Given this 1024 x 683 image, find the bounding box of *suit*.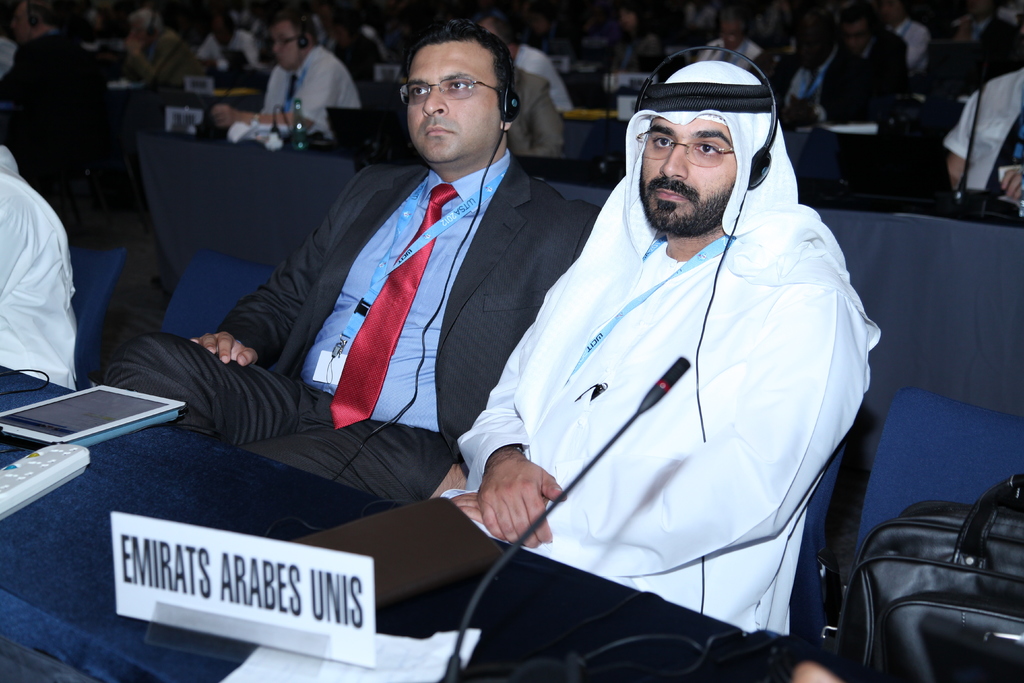
left=930, top=10, right=1023, bottom=99.
